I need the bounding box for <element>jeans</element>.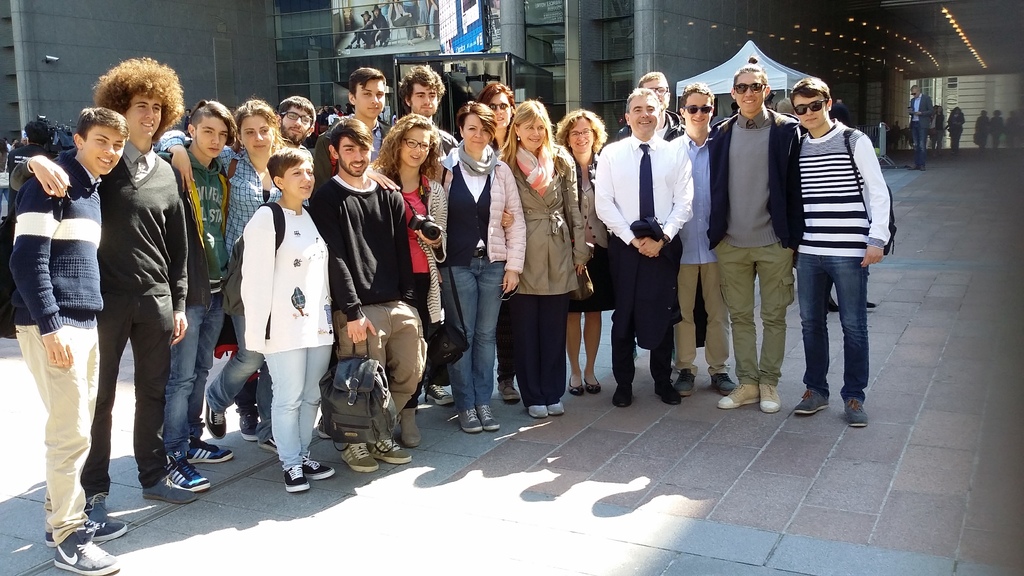
Here it is: [209,312,260,421].
